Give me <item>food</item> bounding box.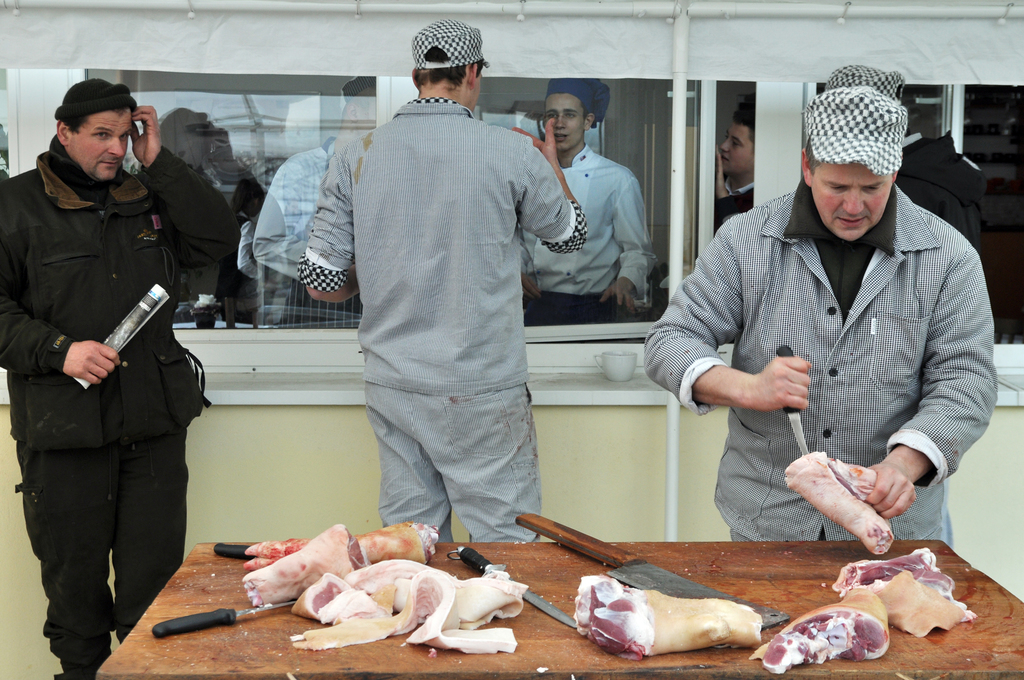
left=188, top=292, right=221, bottom=331.
